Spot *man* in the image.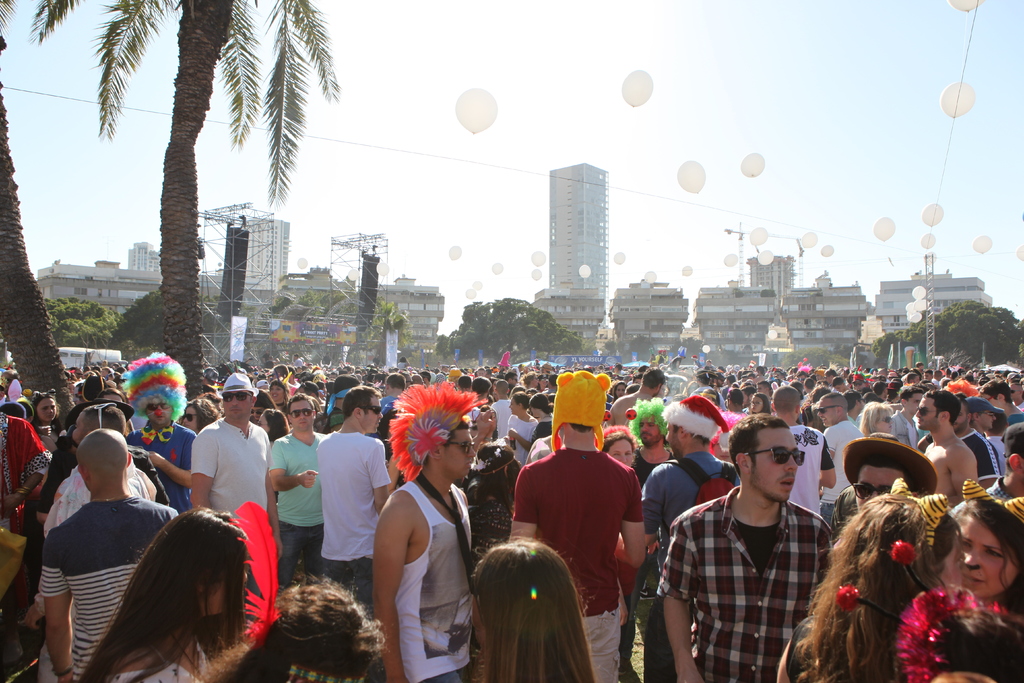
*man* found at bbox(189, 370, 282, 556).
